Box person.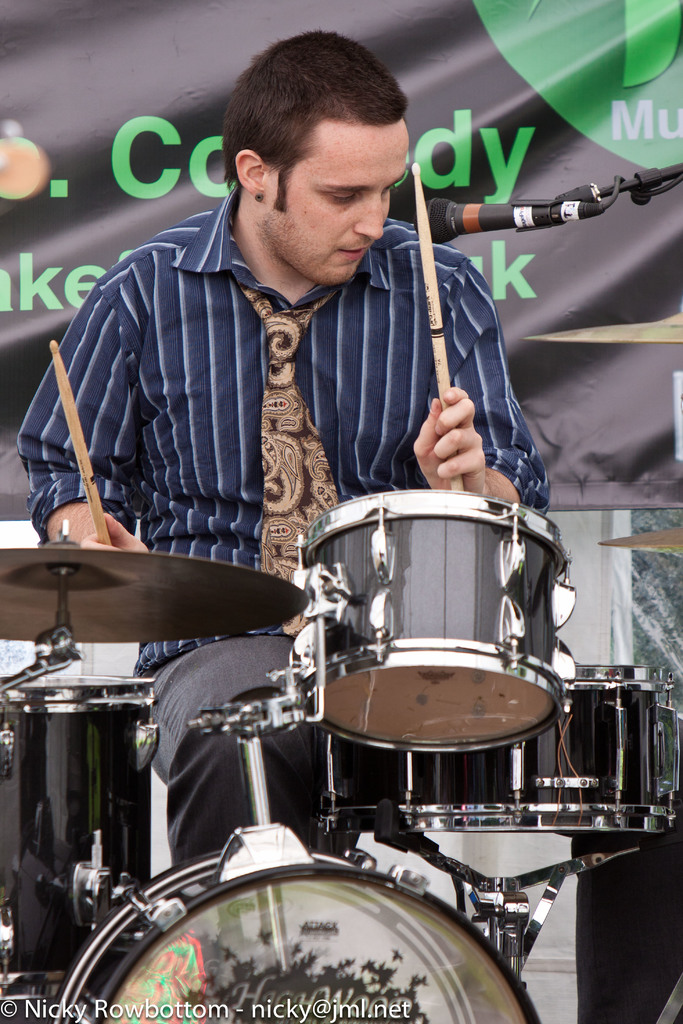
(left=24, top=32, right=555, bottom=868).
